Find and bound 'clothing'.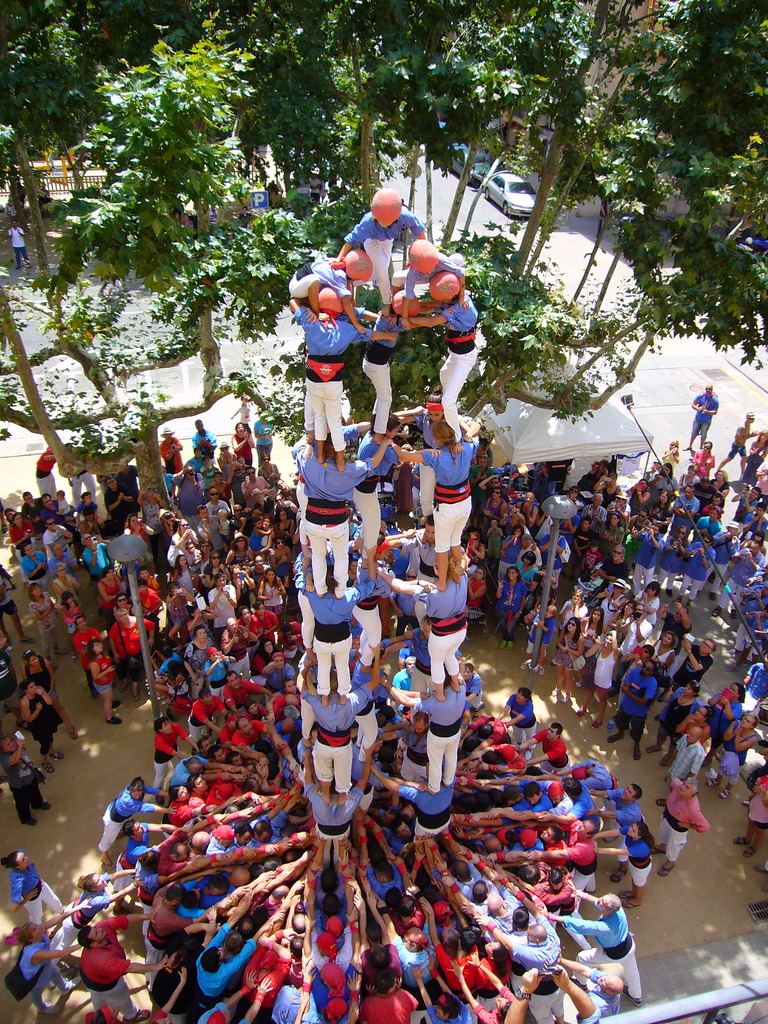
Bound: (396, 636, 428, 659).
